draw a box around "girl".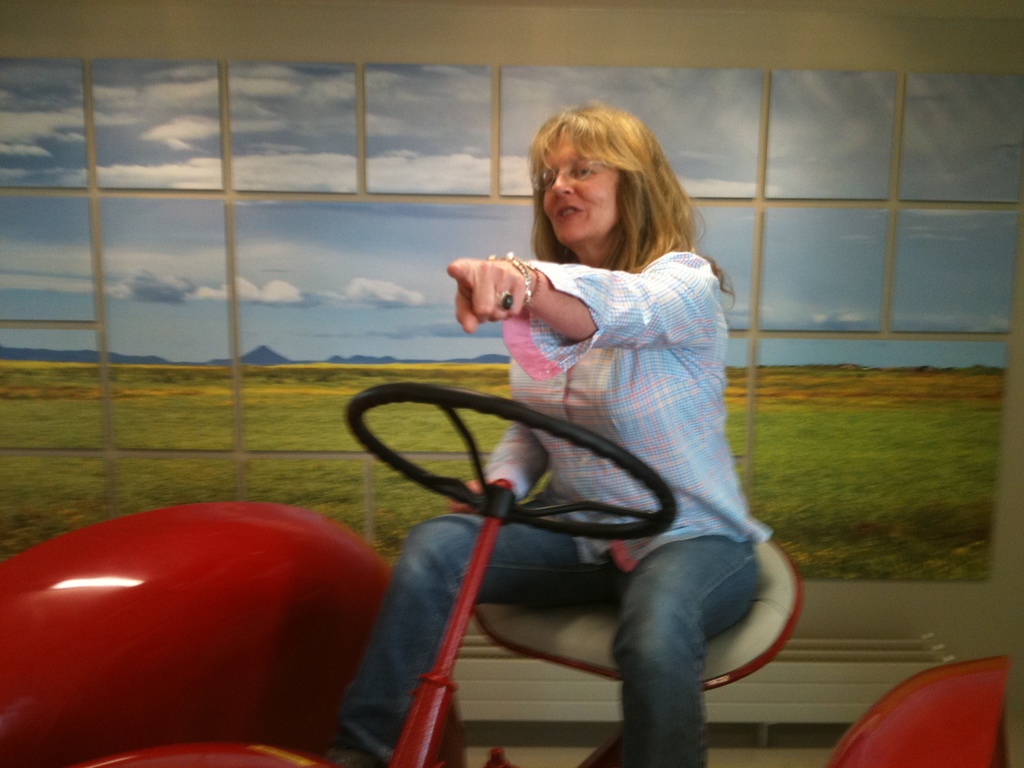
[332, 101, 777, 766].
